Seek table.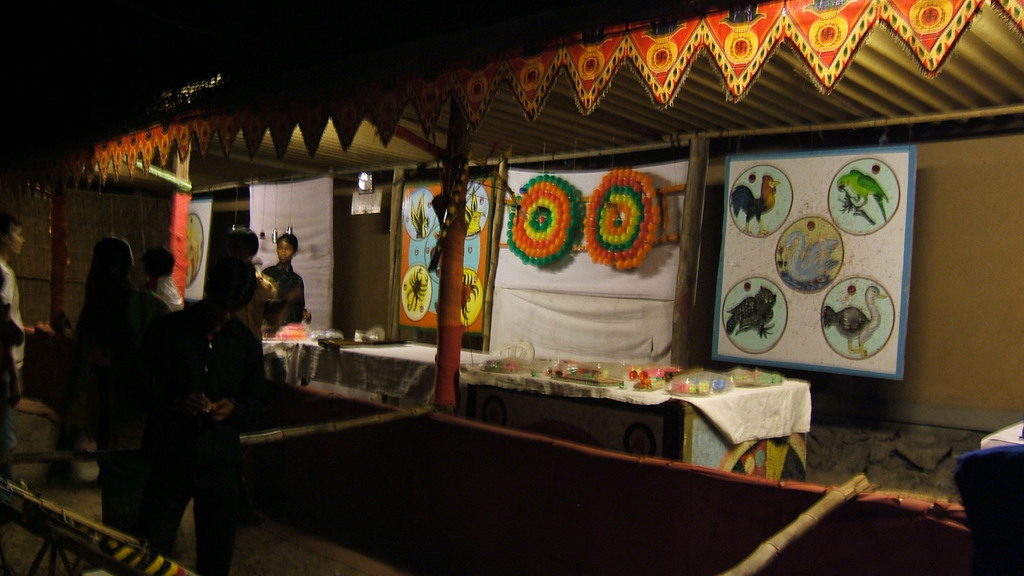
(980, 420, 1023, 449).
